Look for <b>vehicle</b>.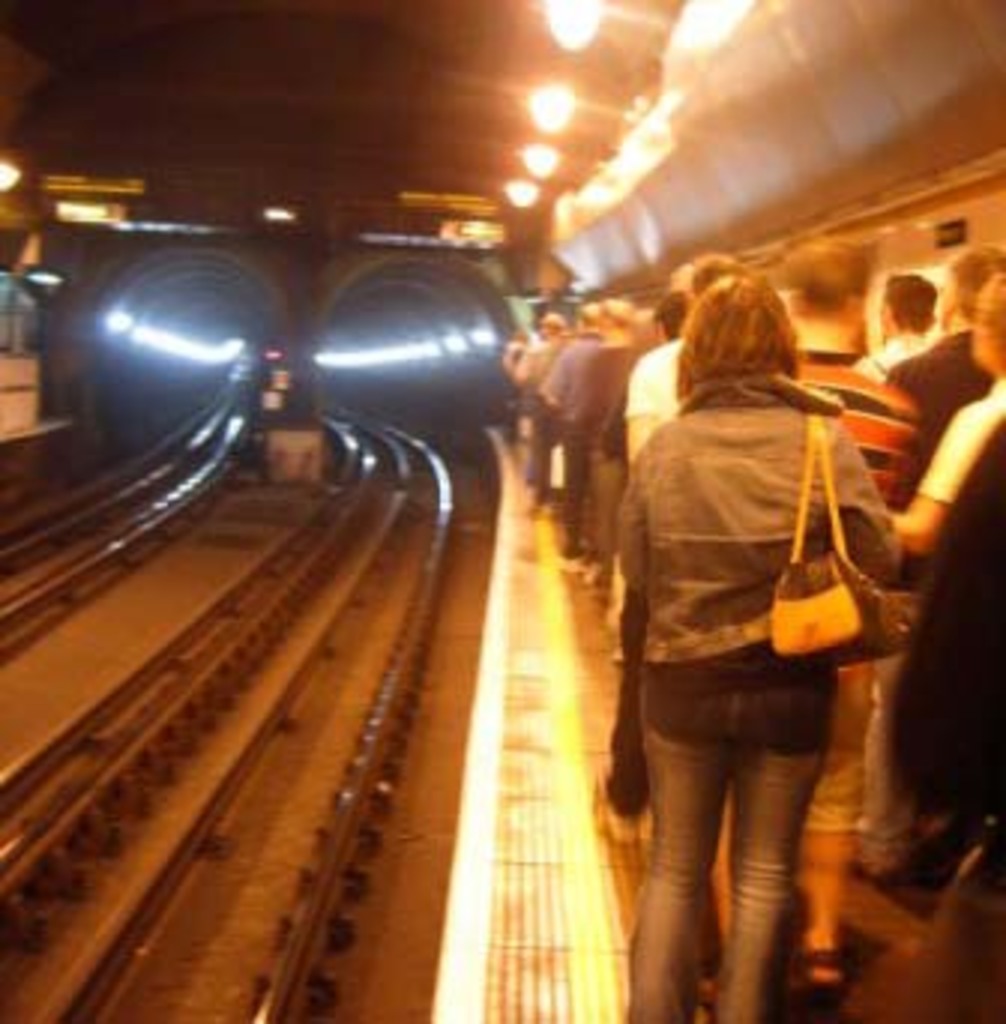
Found: bbox=(737, 147, 1003, 356).
